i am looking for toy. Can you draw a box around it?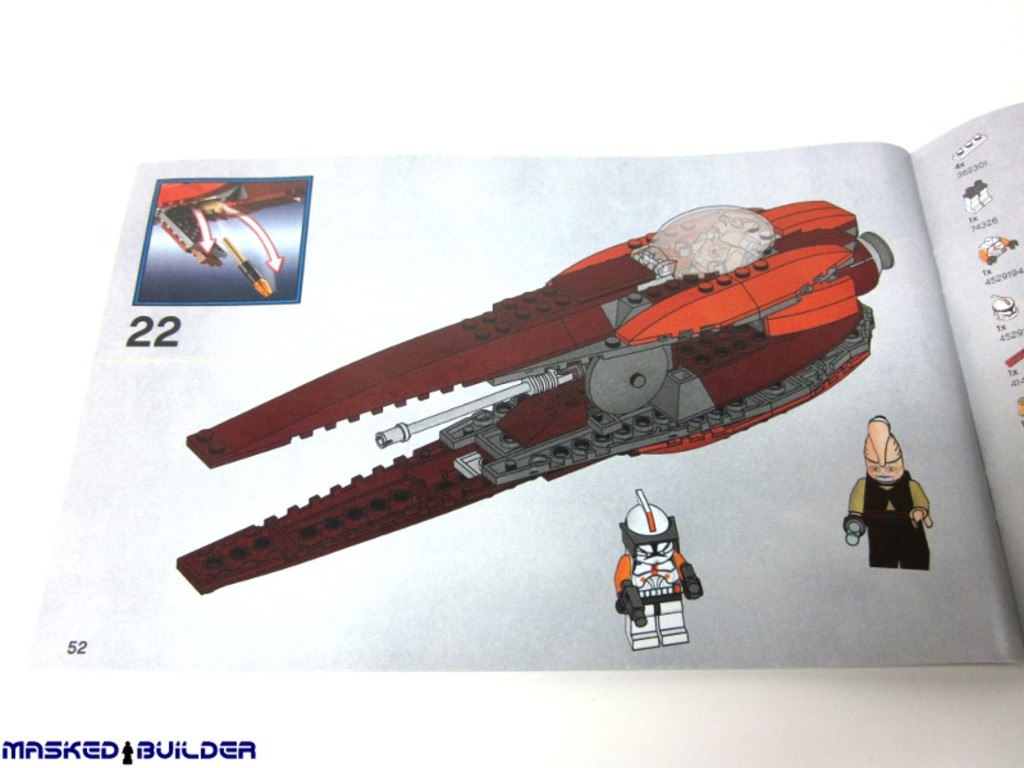
Sure, the bounding box is <region>609, 493, 708, 653</region>.
